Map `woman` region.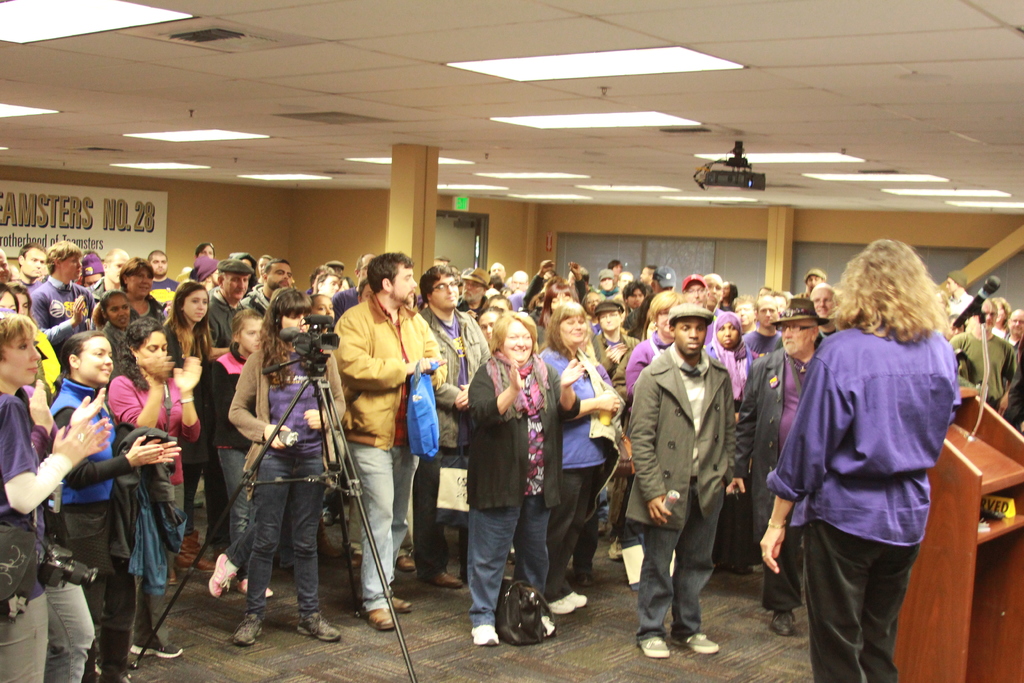
Mapped to locate(468, 308, 586, 652).
